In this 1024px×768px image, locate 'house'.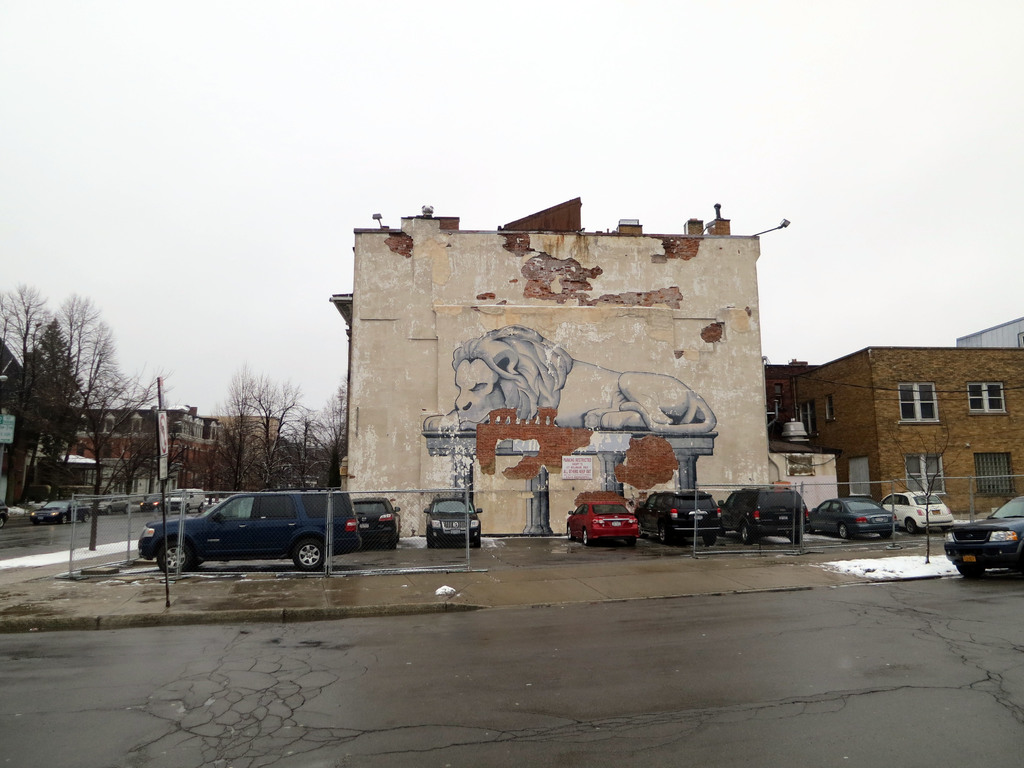
Bounding box: (785, 346, 1023, 510).
